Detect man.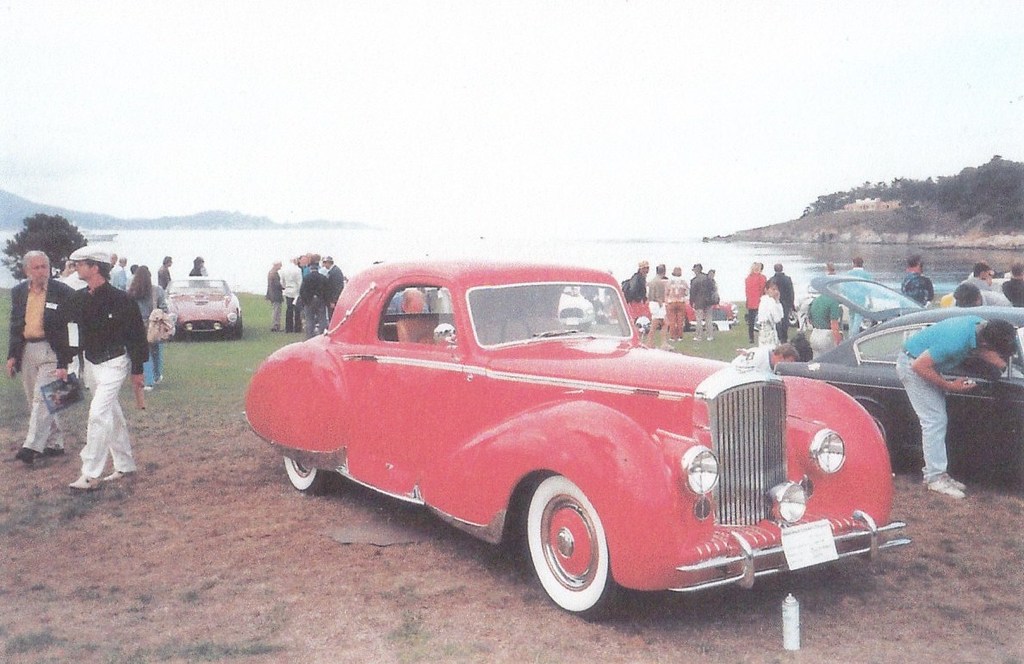
Detected at [x1=691, y1=264, x2=716, y2=331].
